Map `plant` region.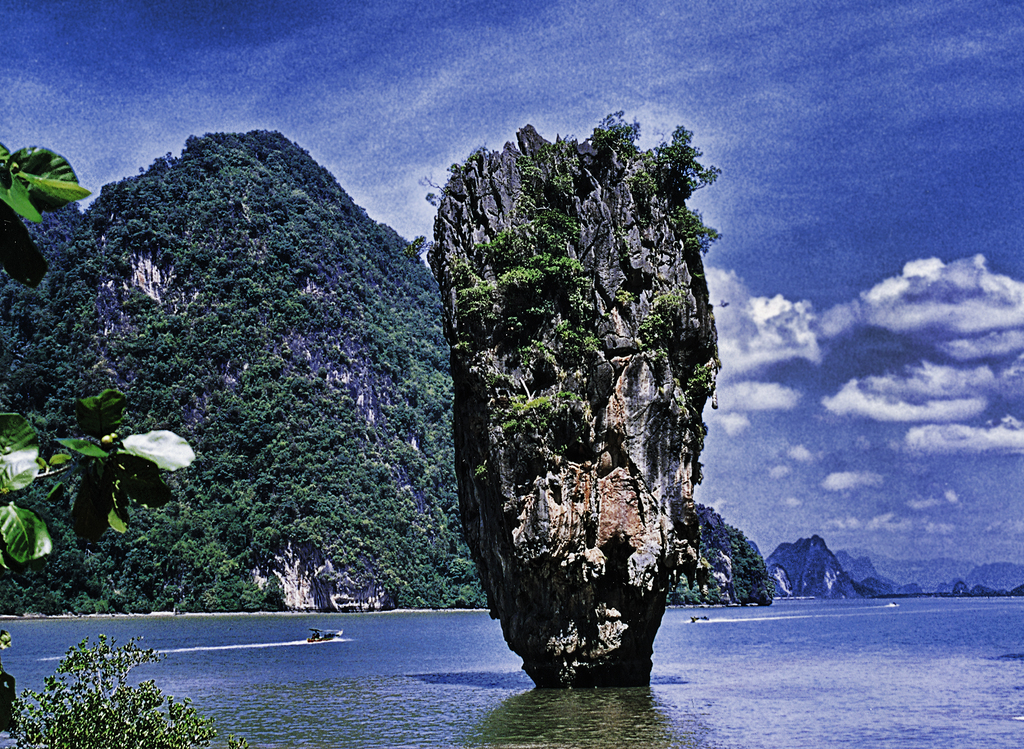
Mapped to [left=0, top=136, right=98, bottom=272].
